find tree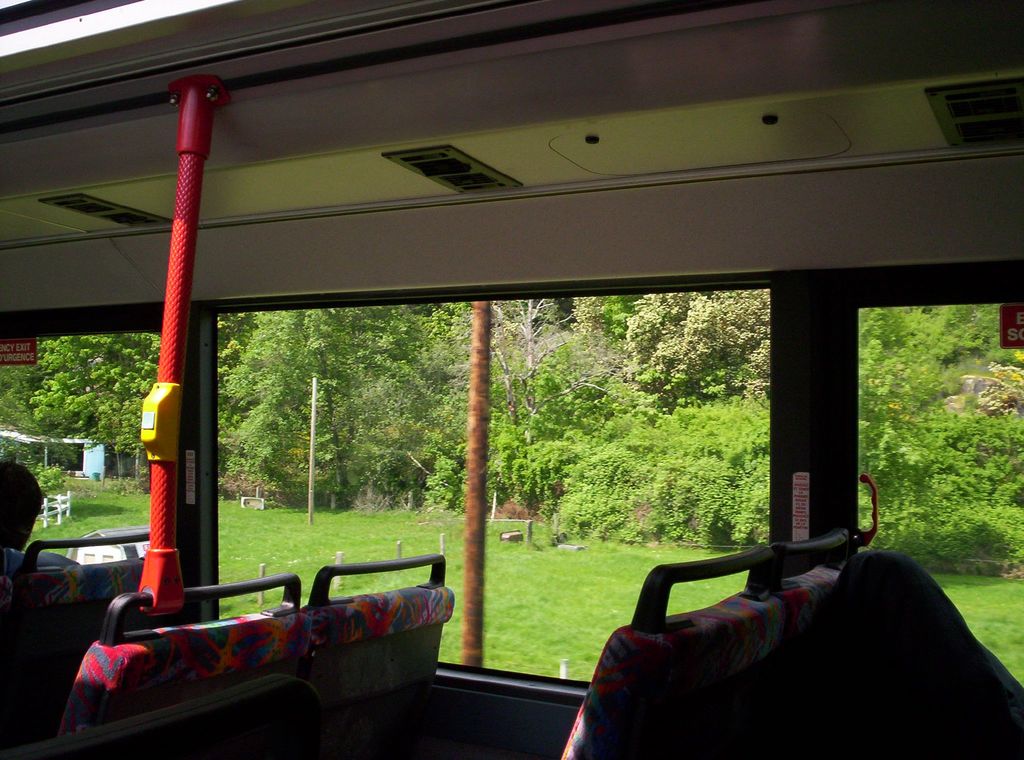
pyautogui.locateOnScreen(623, 289, 765, 405)
